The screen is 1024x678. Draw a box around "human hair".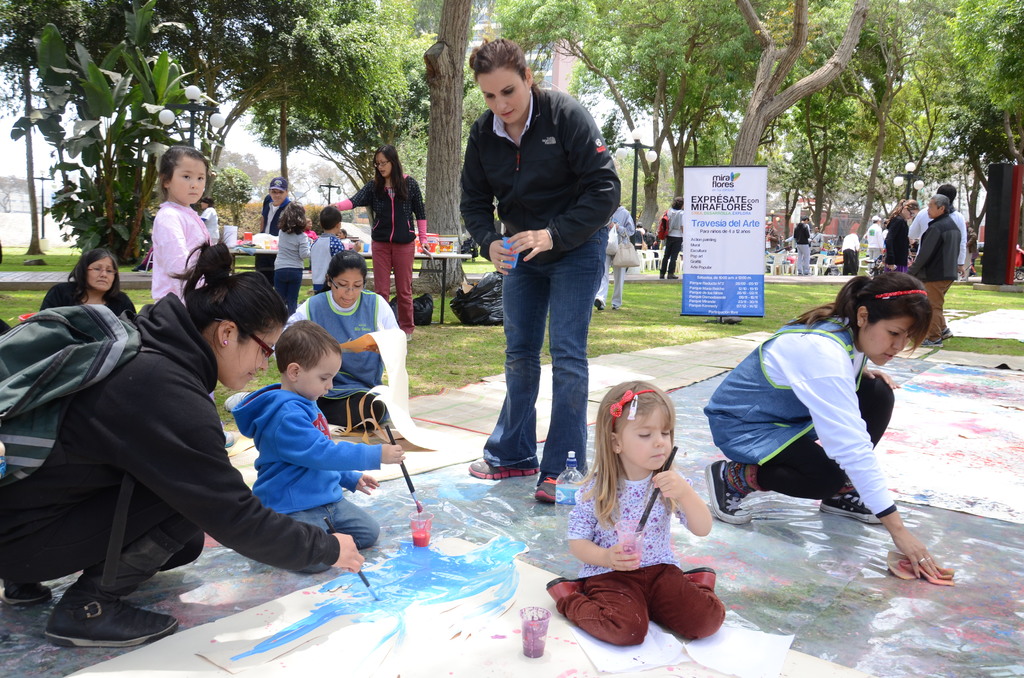
BBox(176, 236, 294, 335).
